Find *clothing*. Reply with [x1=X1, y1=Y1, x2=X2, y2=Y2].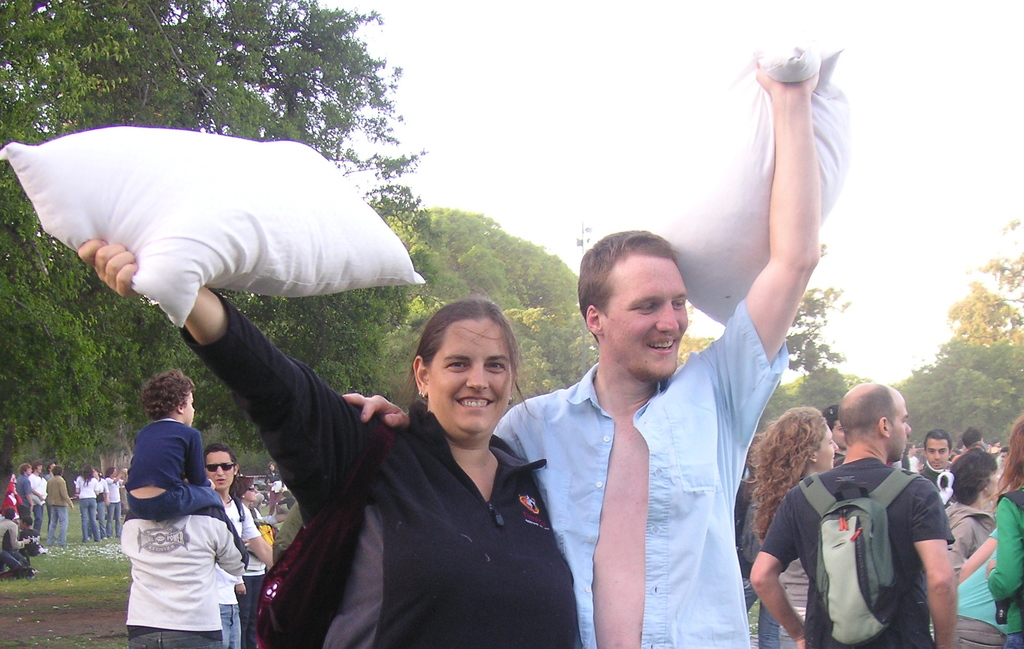
[x1=74, y1=474, x2=102, y2=539].
